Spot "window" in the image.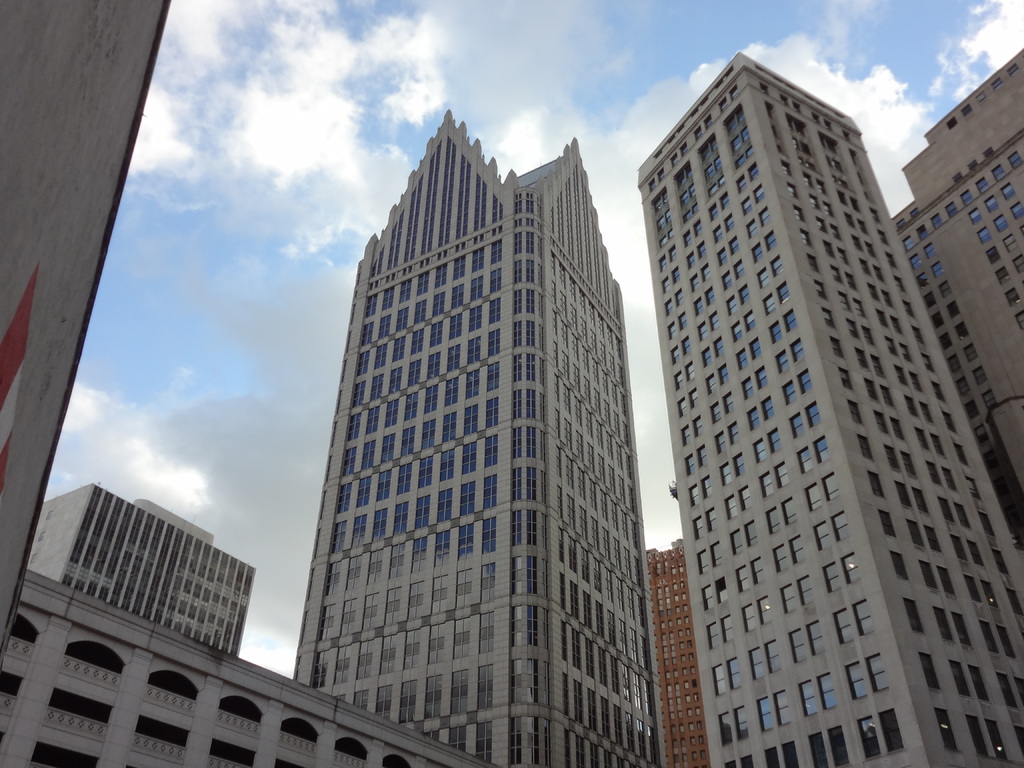
"window" found at 826/471/834/500.
